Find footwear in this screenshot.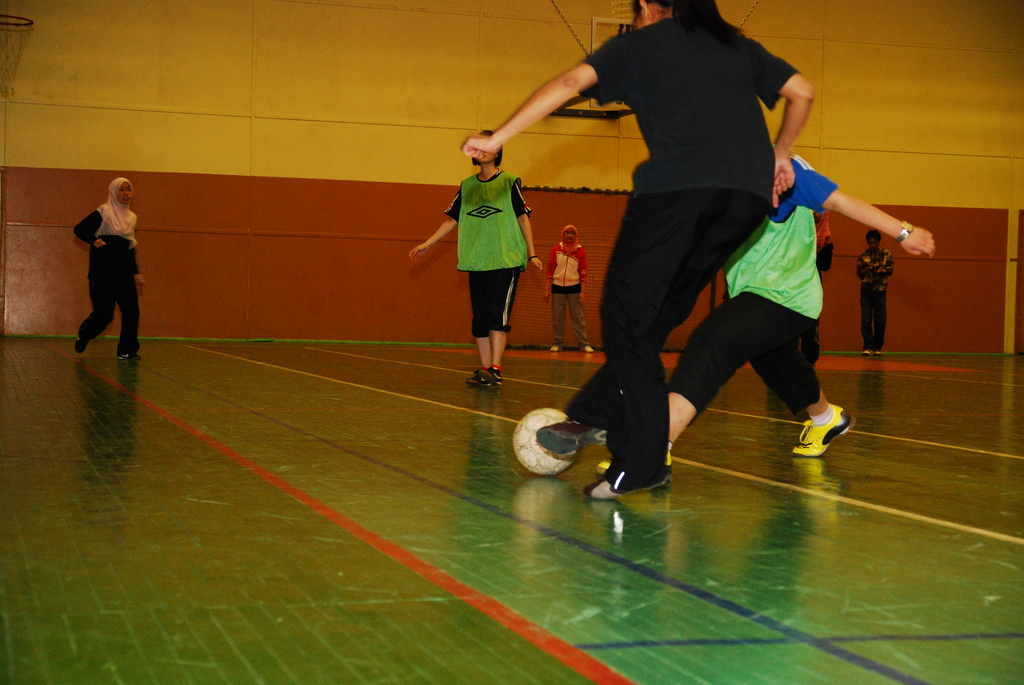
The bounding box for footwear is 584 341 596 352.
